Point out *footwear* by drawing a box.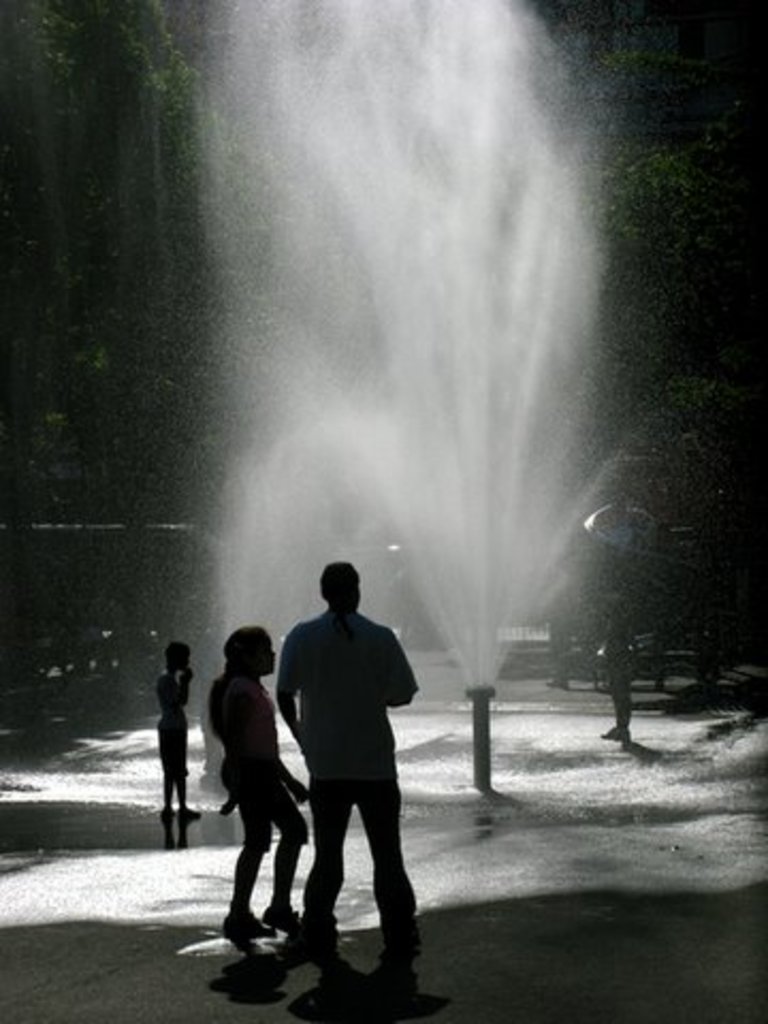
Rect(218, 909, 269, 939).
